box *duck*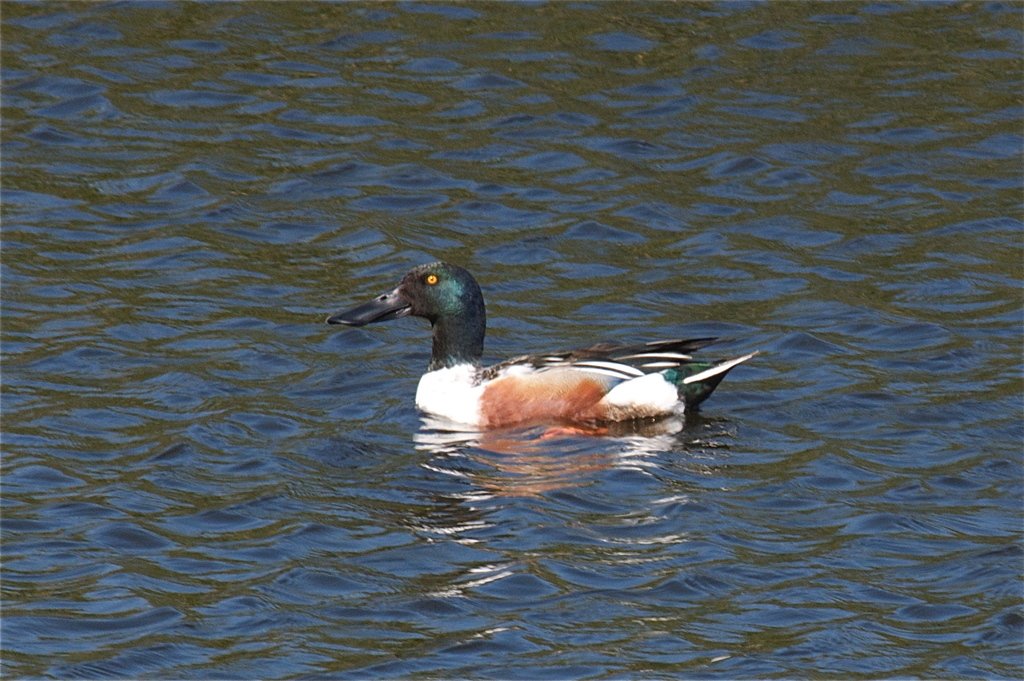
(332,263,757,450)
